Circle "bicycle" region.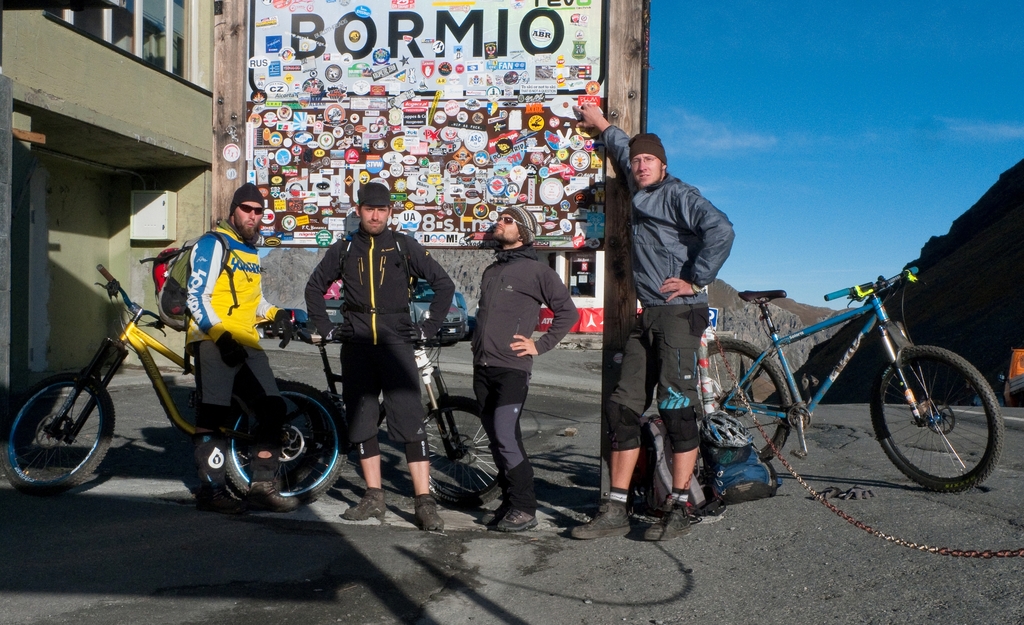
Region: detection(269, 316, 503, 512).
